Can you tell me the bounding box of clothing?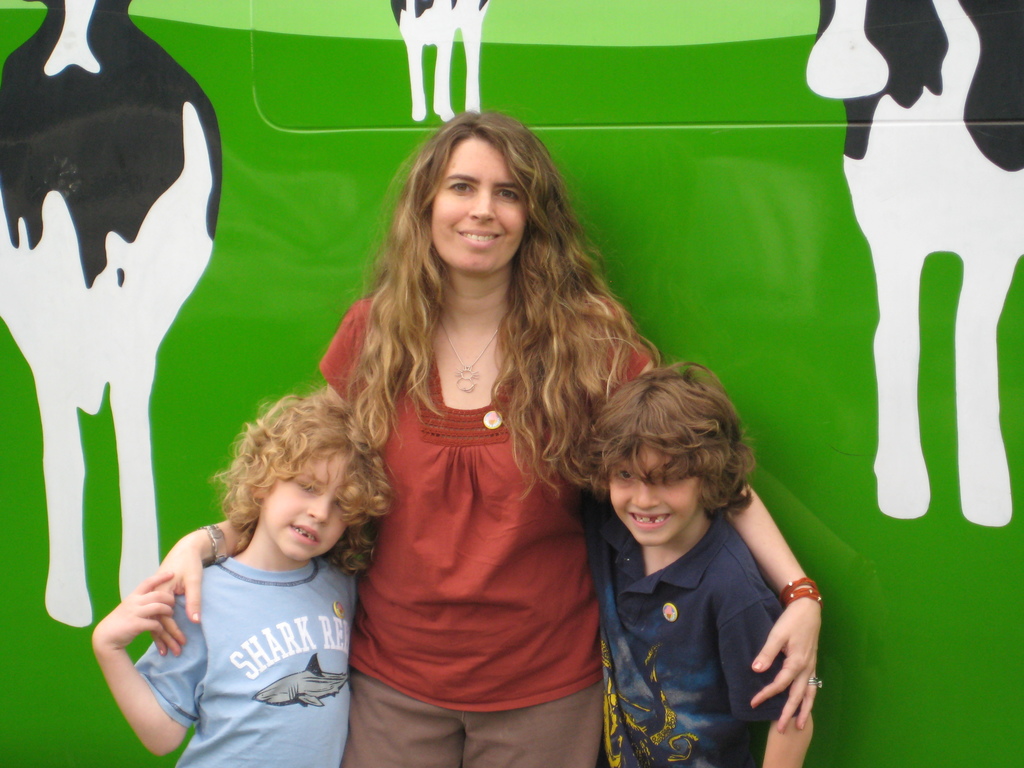
box=[125, 541, 353, 767].
